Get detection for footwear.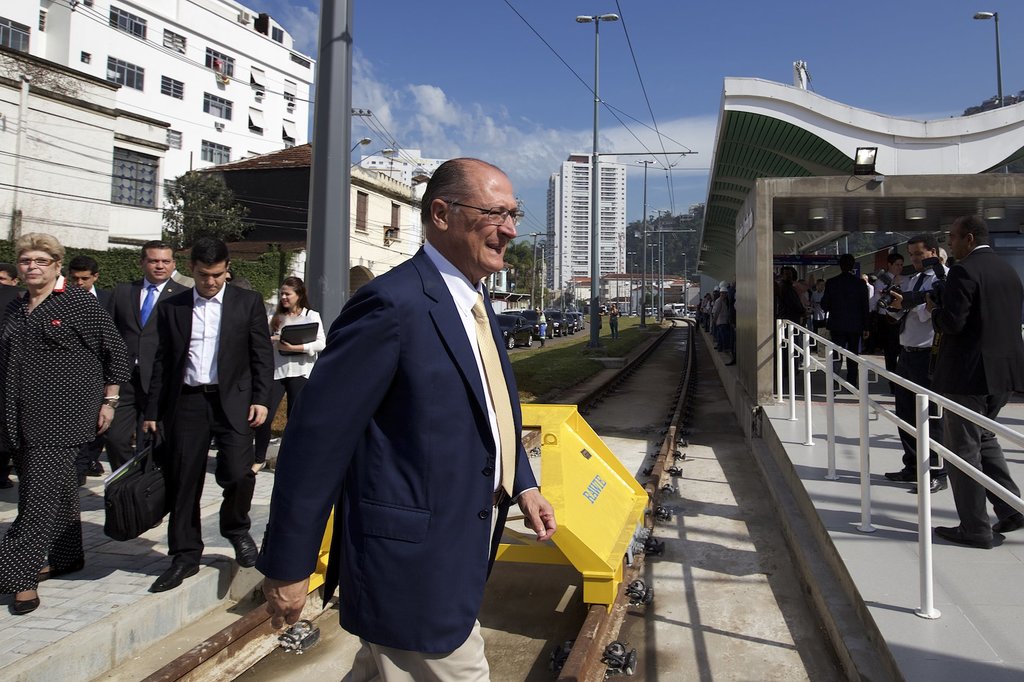
Detection: BBox(231, 533, 259, 570).
